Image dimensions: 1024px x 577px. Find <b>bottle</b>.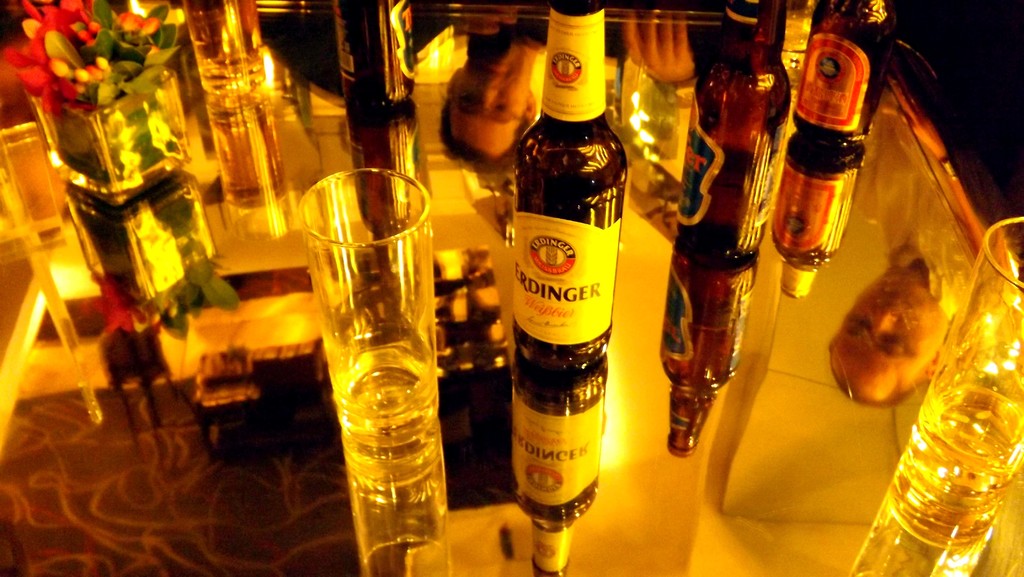
left=338, top=0, right=417, bottom=111.
